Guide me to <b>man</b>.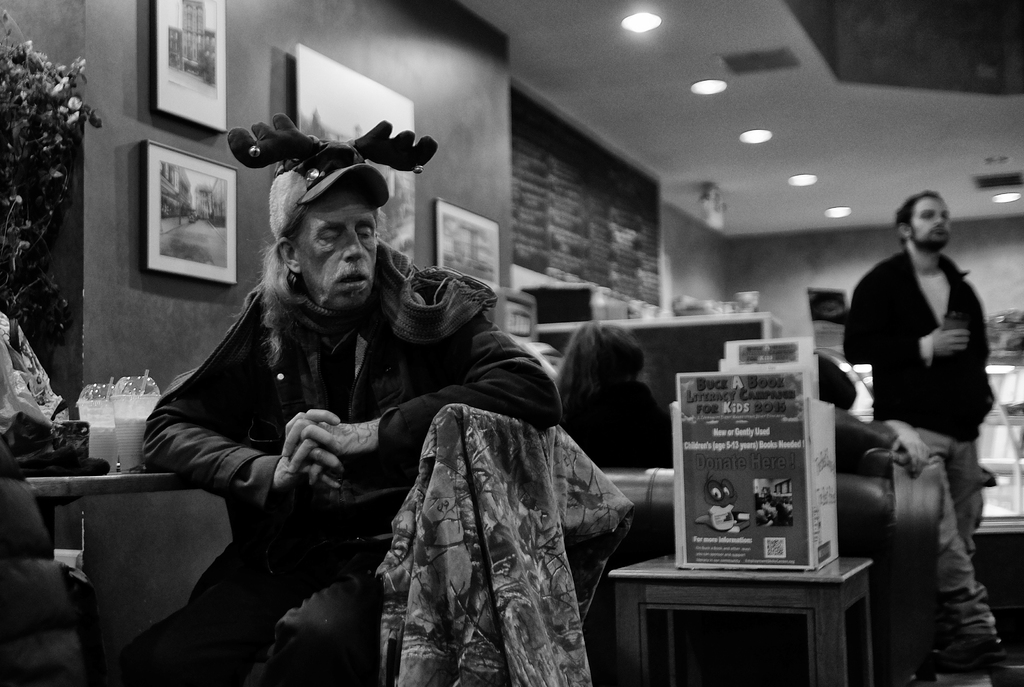
Guidance: (x1=130, y1=114, x2=561, y2=686).
